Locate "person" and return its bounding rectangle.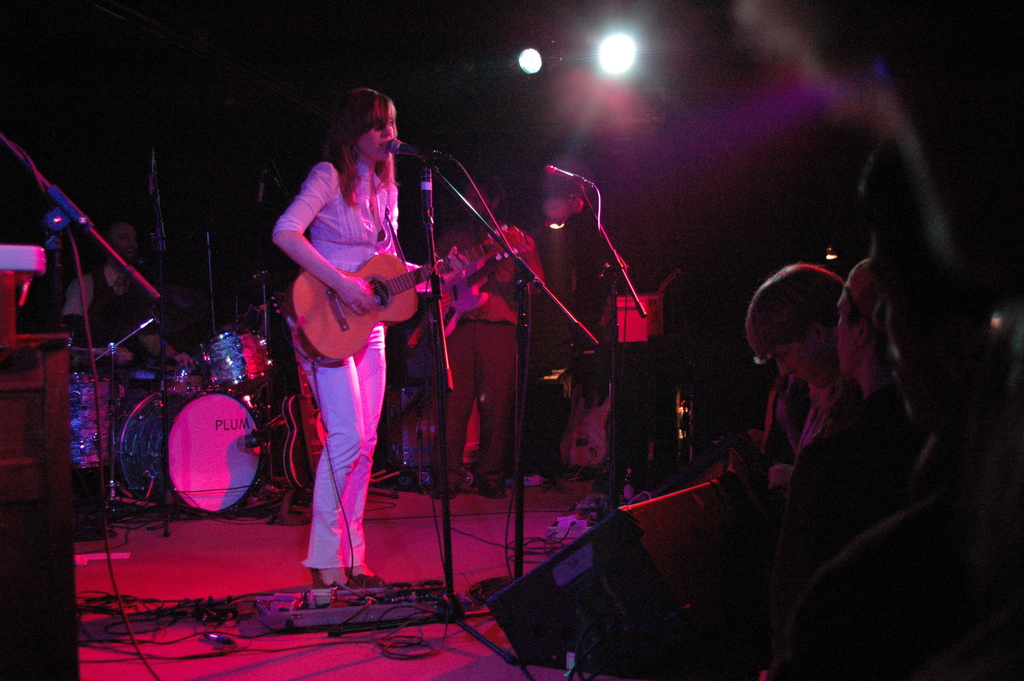
left=419, top=172, right=552, bottom=504.
